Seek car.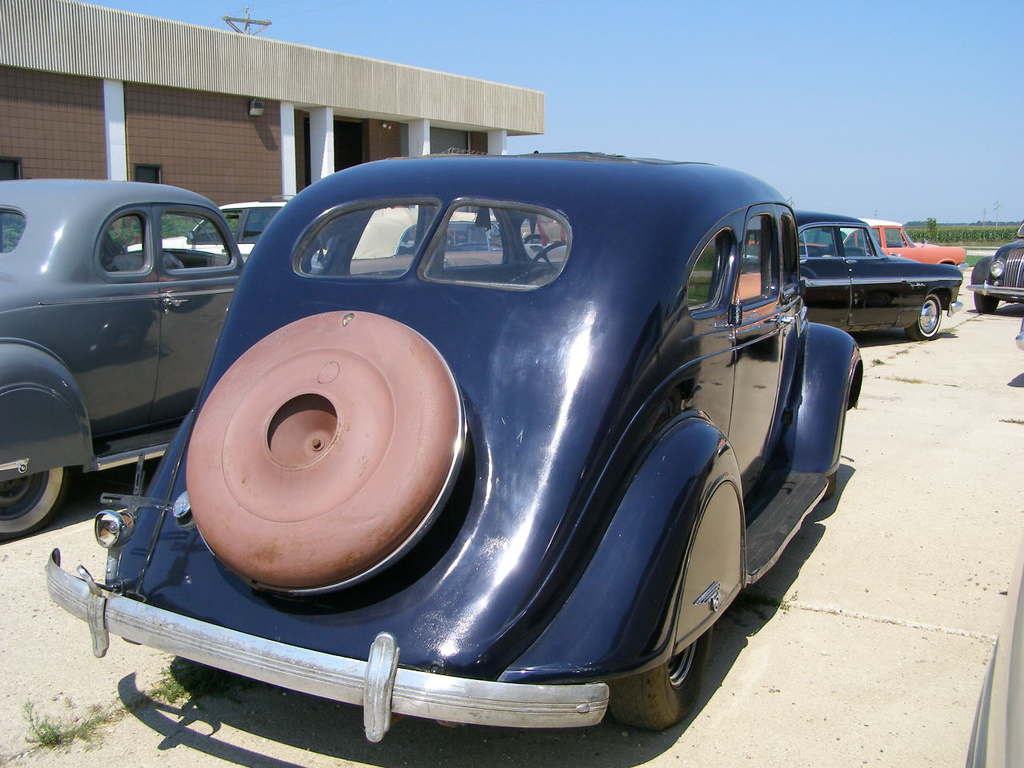
x1=809, y1=211, x2=967, y2=267.
